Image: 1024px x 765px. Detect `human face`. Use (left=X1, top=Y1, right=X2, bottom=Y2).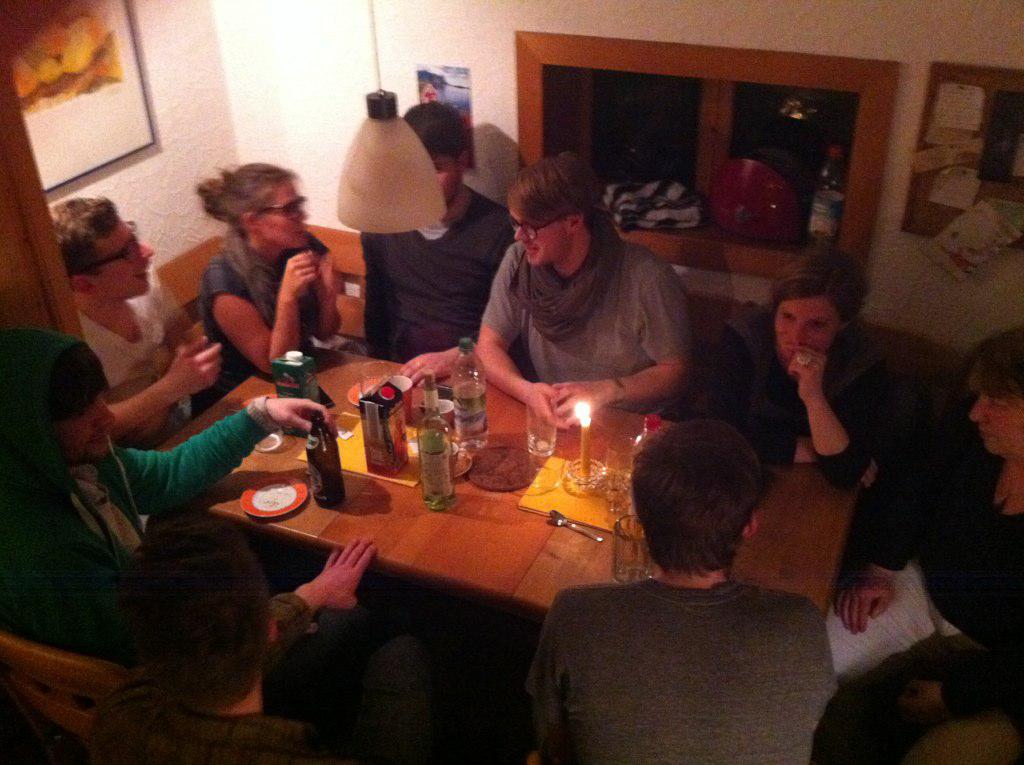
(left=259, top=184, right=307, bottom=251).
